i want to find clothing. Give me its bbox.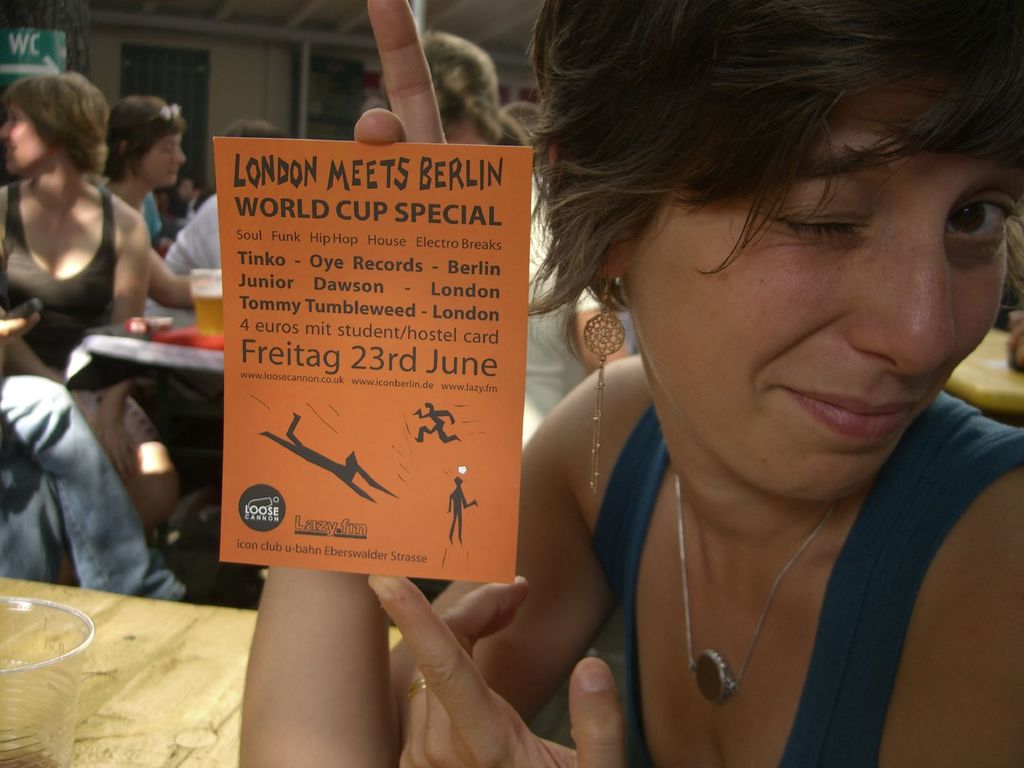
(600, 390, 1023, 767).
